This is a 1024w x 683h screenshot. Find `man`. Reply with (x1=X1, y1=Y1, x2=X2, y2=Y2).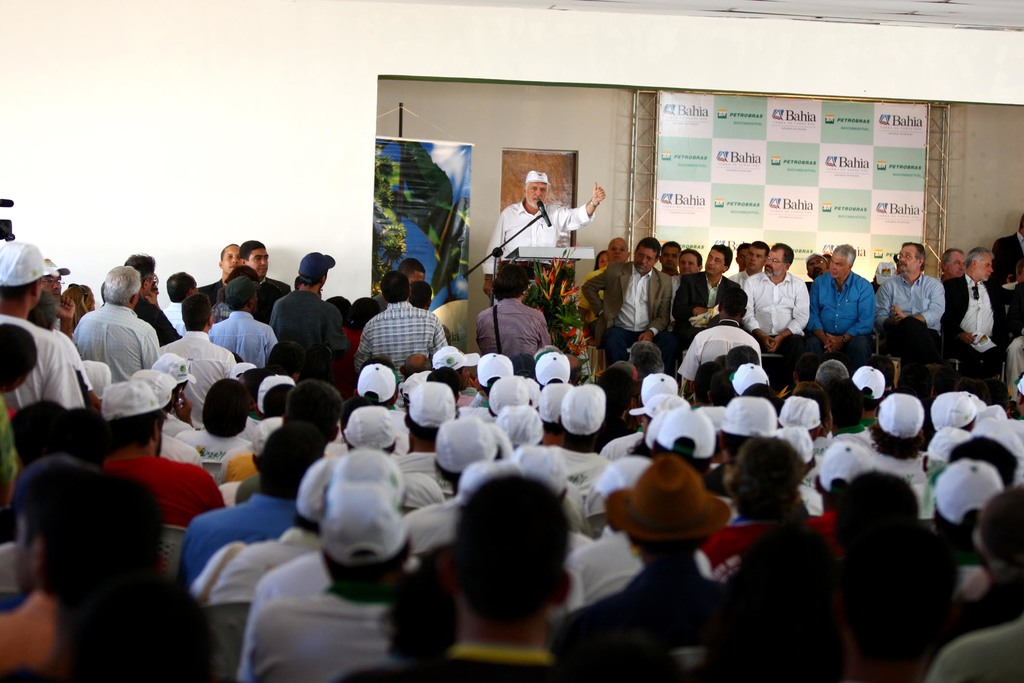
(x1=482, y1=171, x2=602, y2=294).
